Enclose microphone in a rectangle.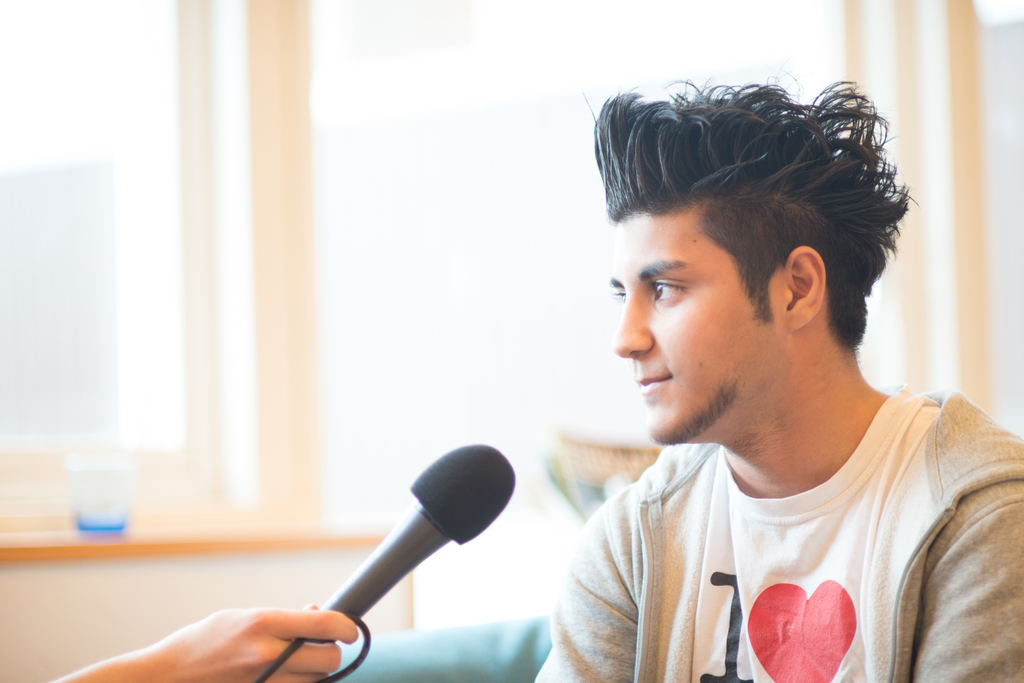
left=326, top=444, right=522, bottom=626.
